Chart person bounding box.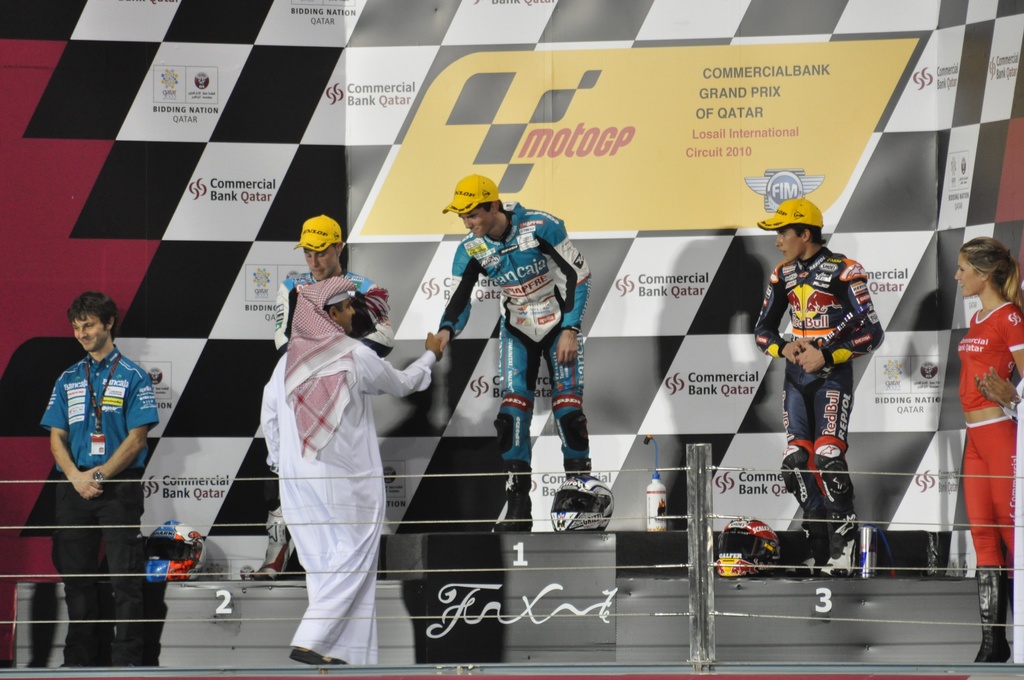
Charted: 952,239,1023,663.
